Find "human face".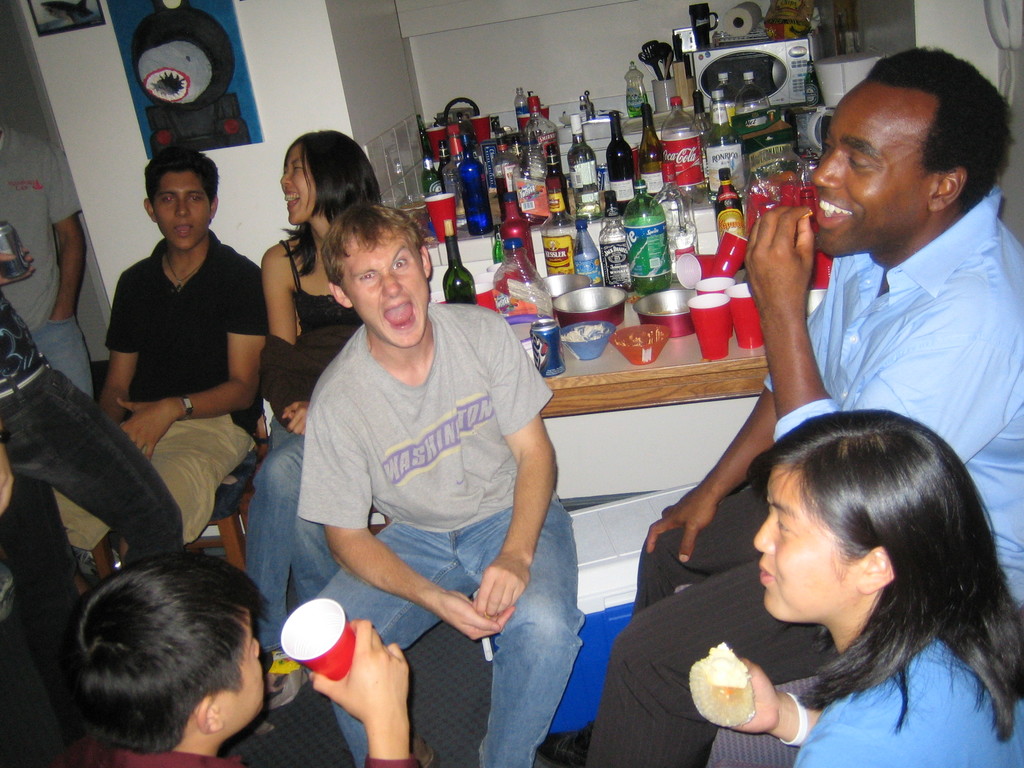
pyautogui.locateOnScreen(752, 464, 852, 619).
